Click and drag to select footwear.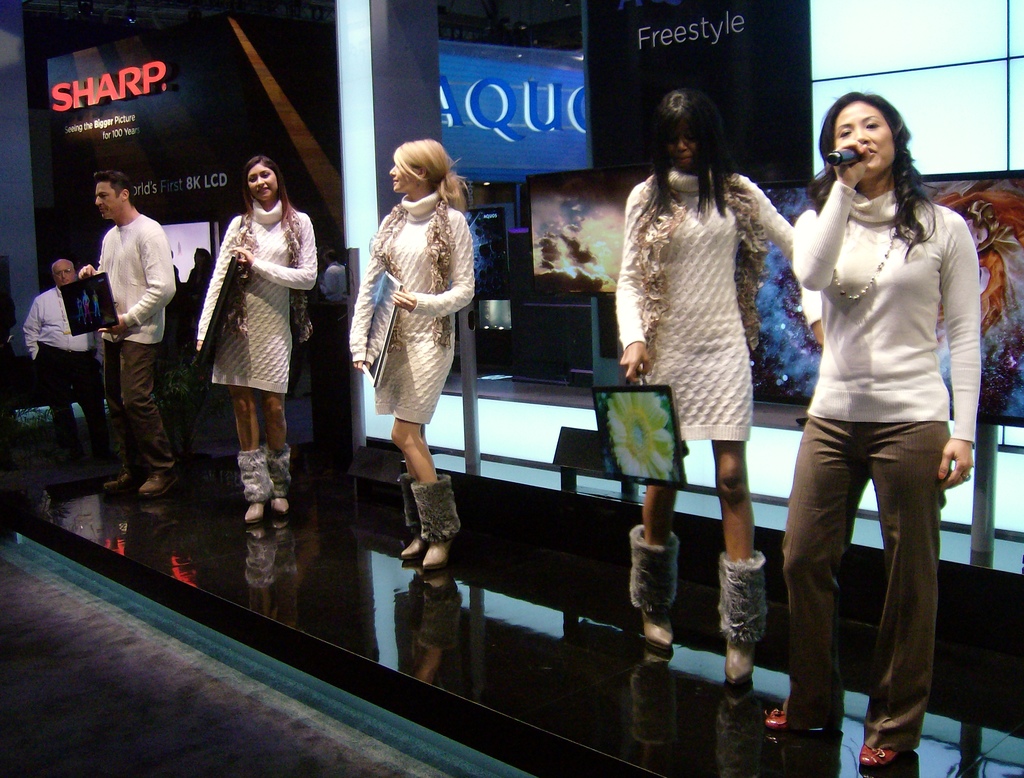
Selection: [x1=102, y1=468, x2=139, y2=498].
